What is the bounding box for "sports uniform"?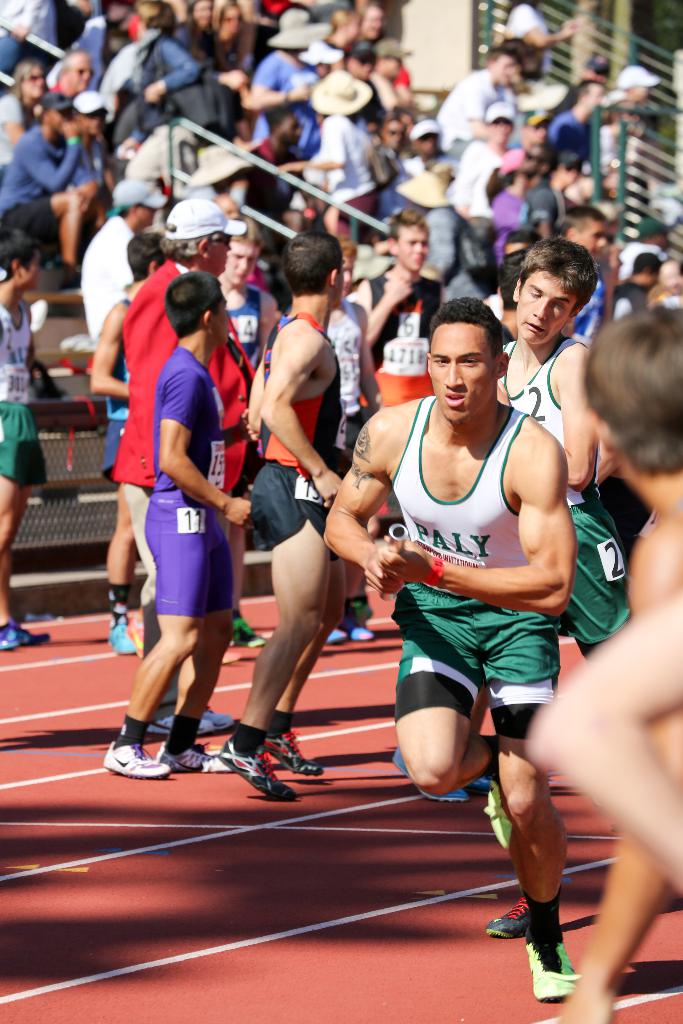
91:287:163:667.
